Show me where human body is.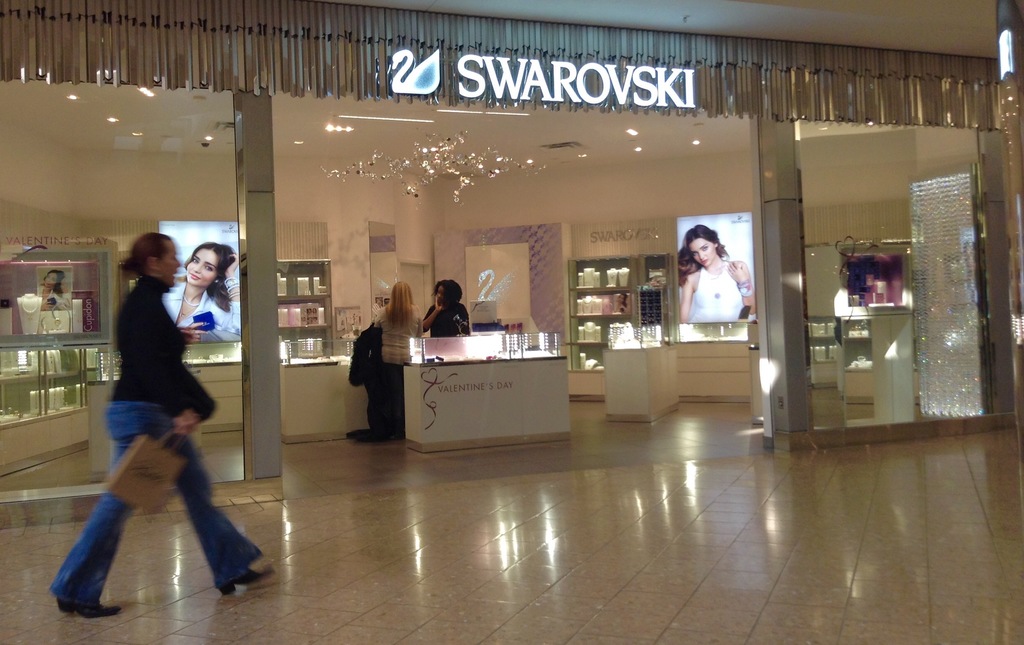
human body is at region(163, 279, 241, 339).
